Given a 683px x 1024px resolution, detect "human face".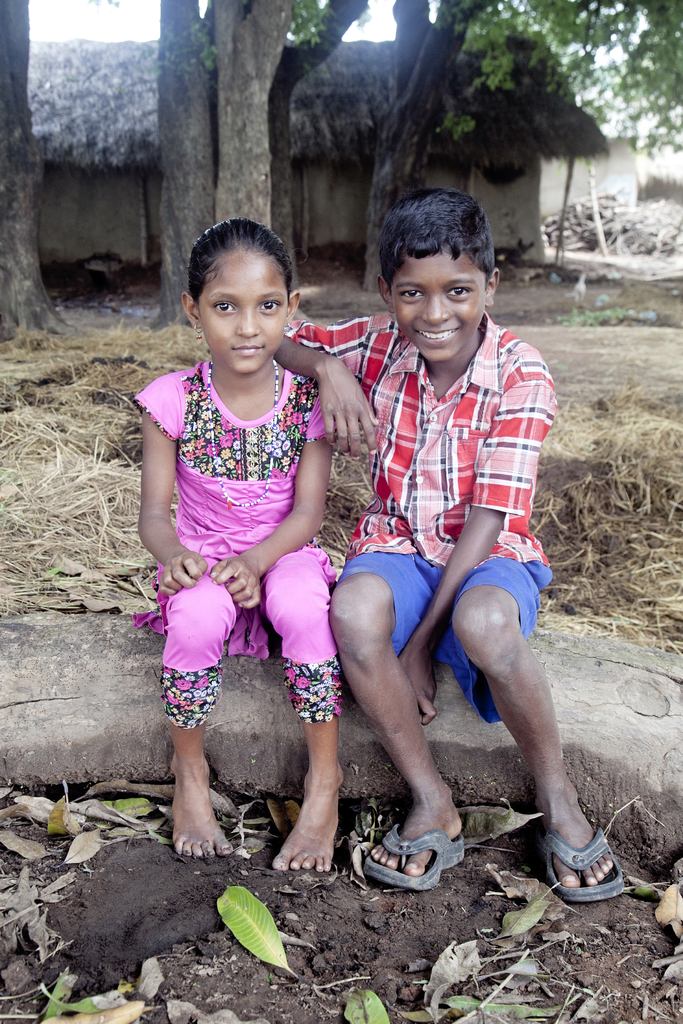
detection(199, 255, 290, 378).
